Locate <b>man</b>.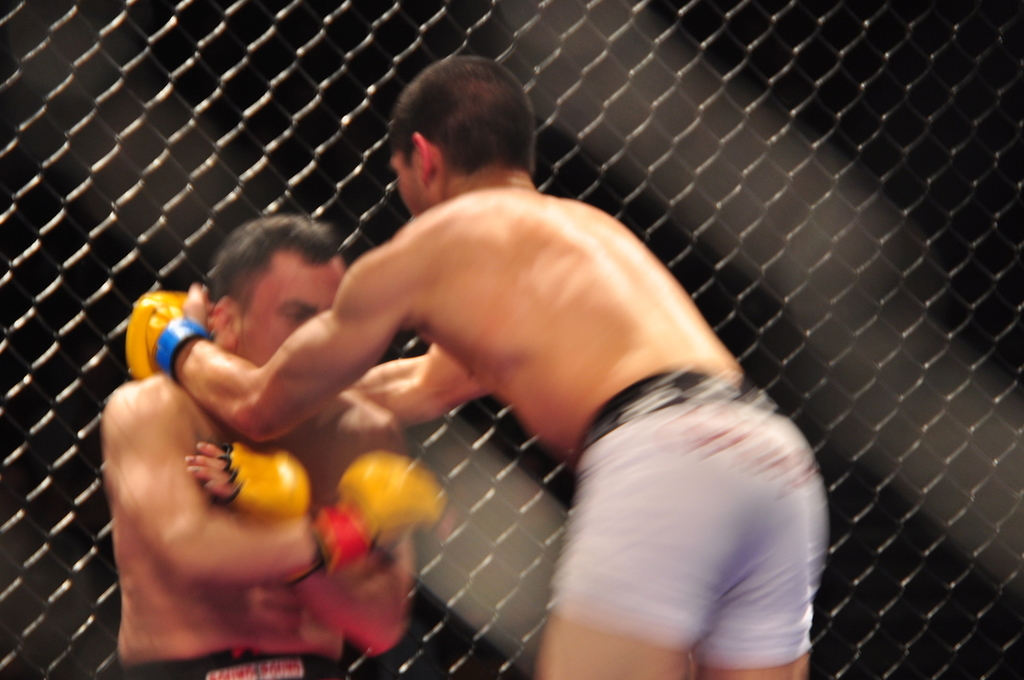
Bounding box: (99, 212, 440, 679).
